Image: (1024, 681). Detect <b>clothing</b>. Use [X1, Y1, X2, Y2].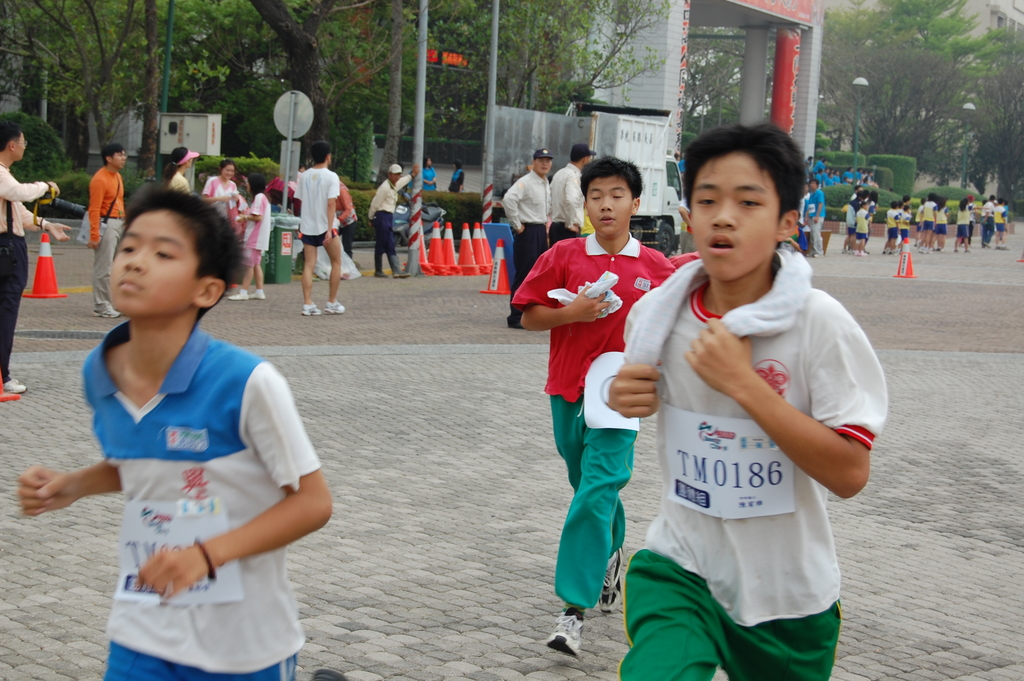
[170, 172, 195, 192].
